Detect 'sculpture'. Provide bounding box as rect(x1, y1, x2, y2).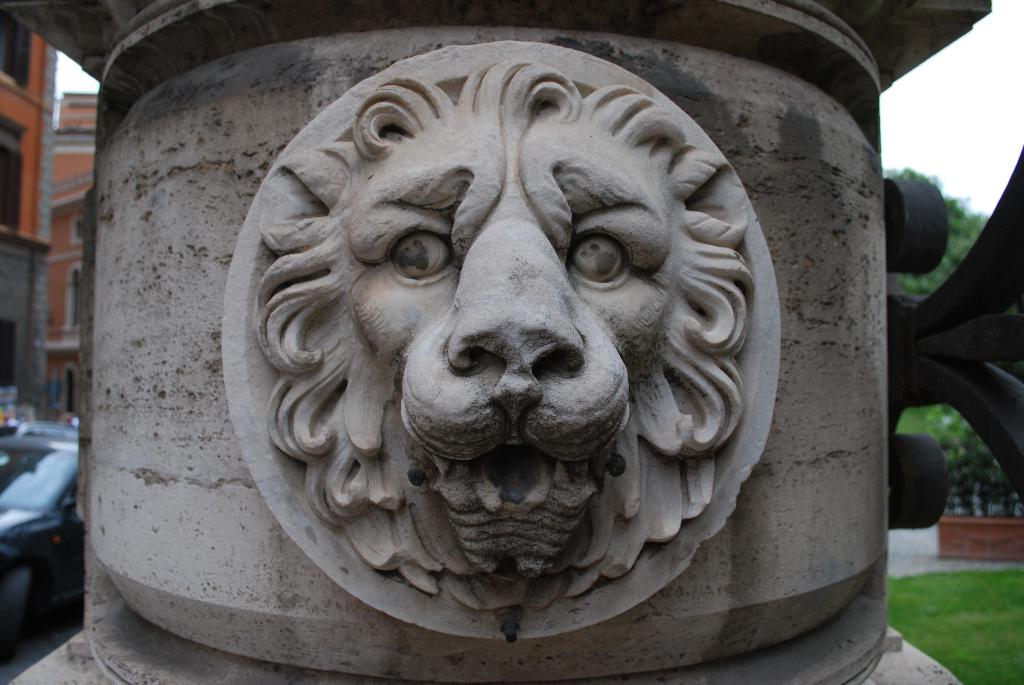
rect(280, 21, 747, 618).
